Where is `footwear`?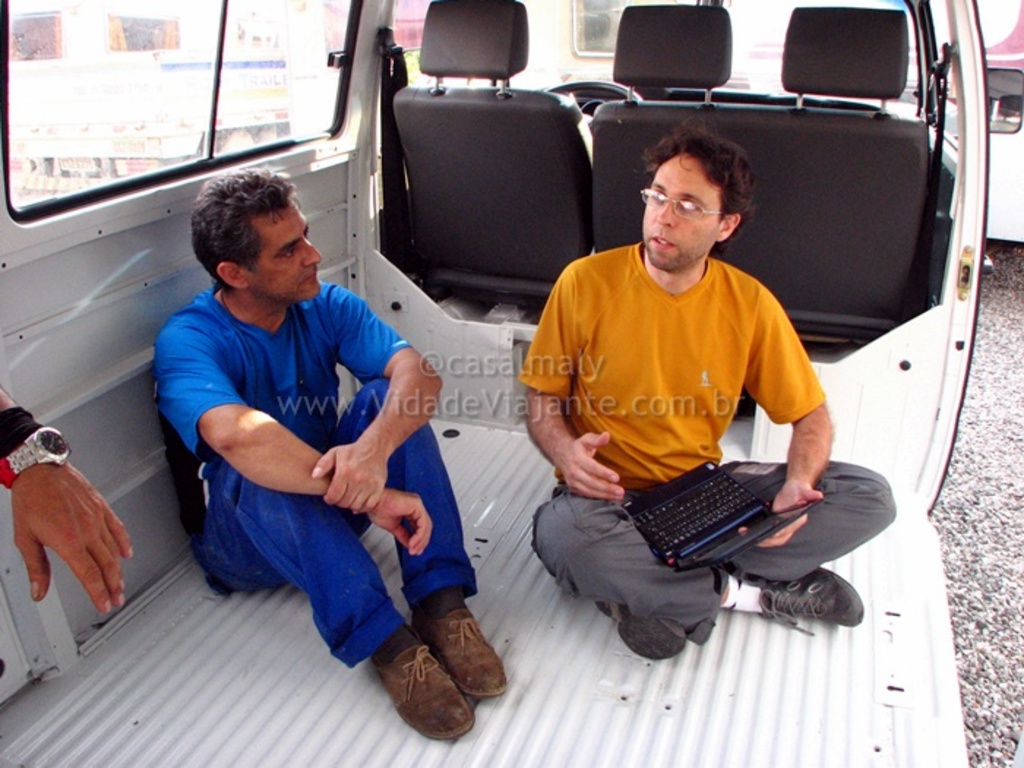
l=405, t=604, r=509, b=701.
